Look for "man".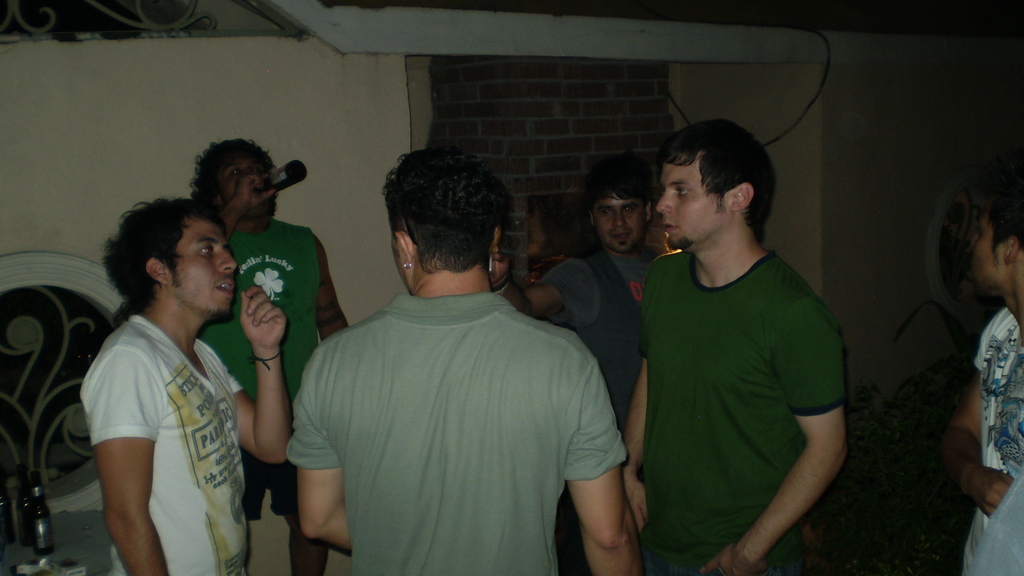
Found: <bbox>282, 145, 636, 575</bbox>.
